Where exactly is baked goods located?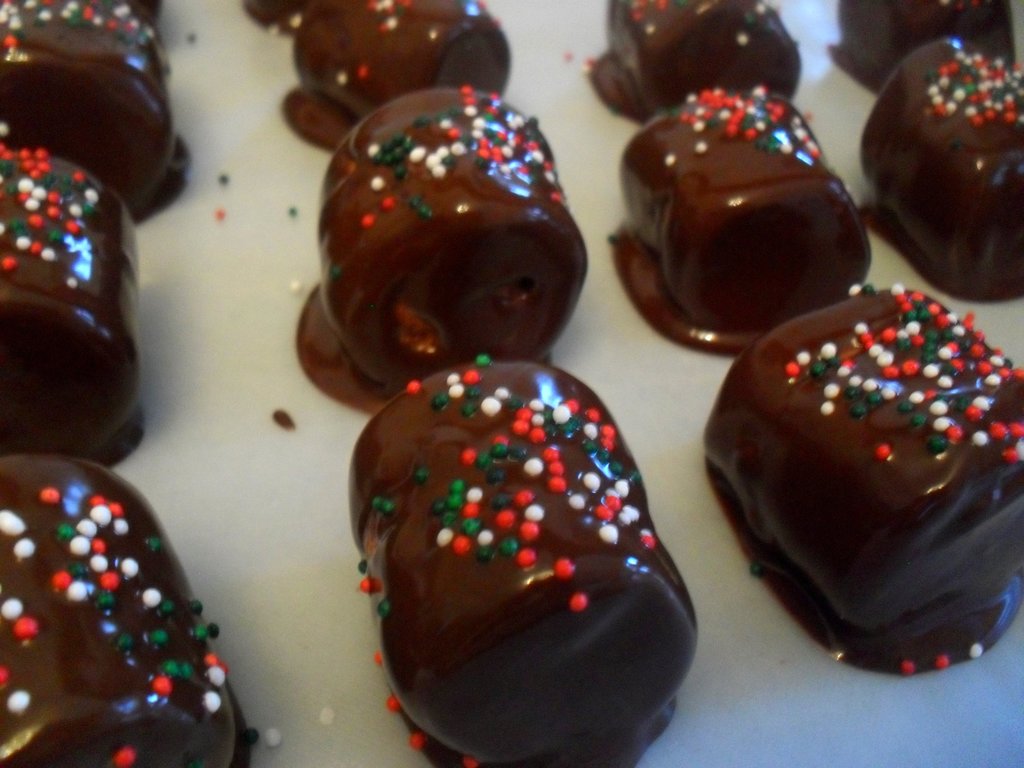
Its bounding box is (349,359,710,767).
